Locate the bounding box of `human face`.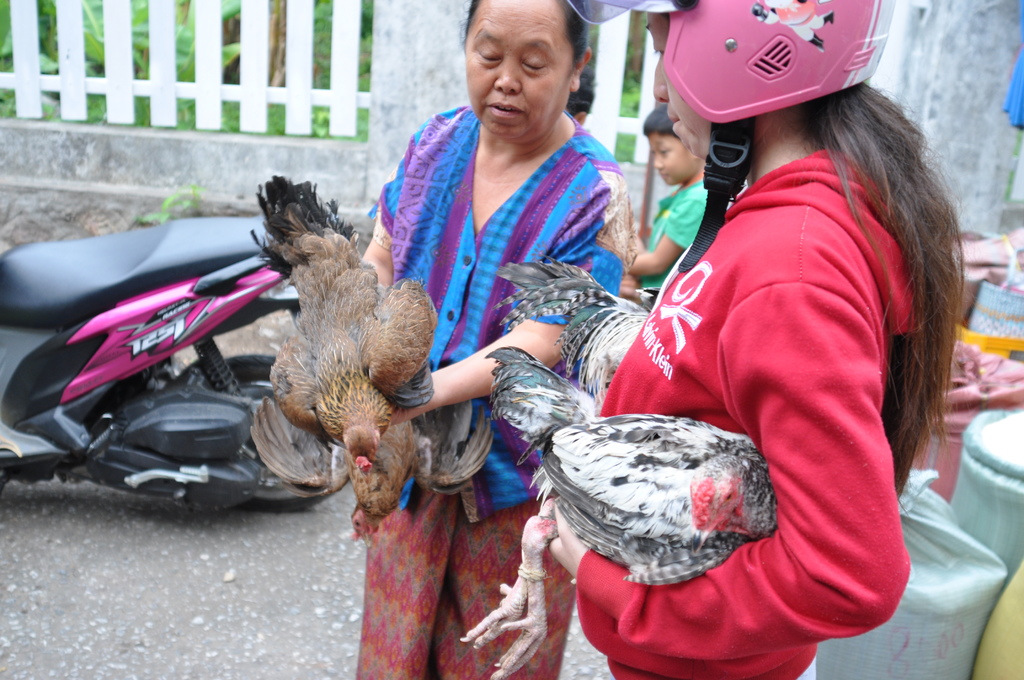
Bounding box: box(643, 13, 707, 156).
